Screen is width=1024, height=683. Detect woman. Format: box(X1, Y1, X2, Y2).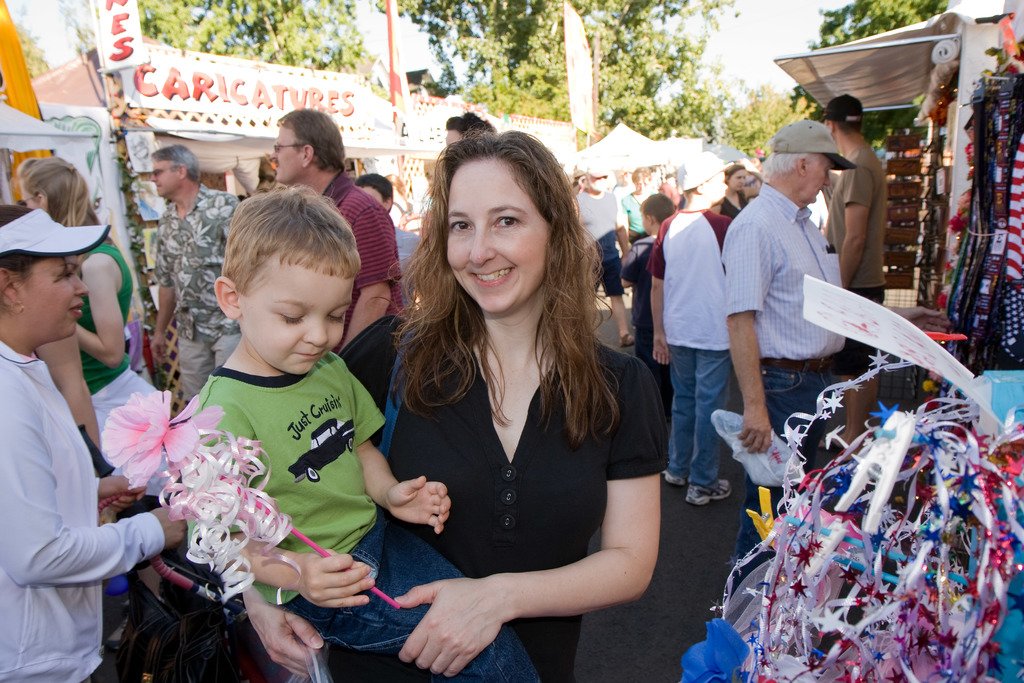
box(262, 145, 623, 656).
